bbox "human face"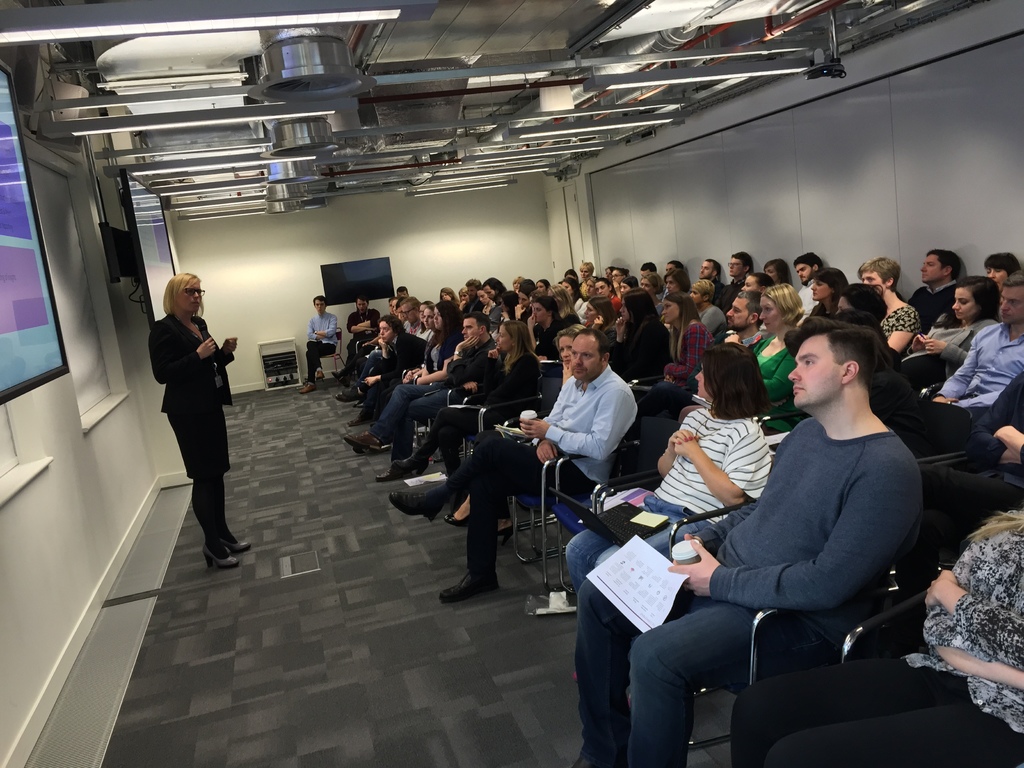
<box>988,267,1004,288</box>
